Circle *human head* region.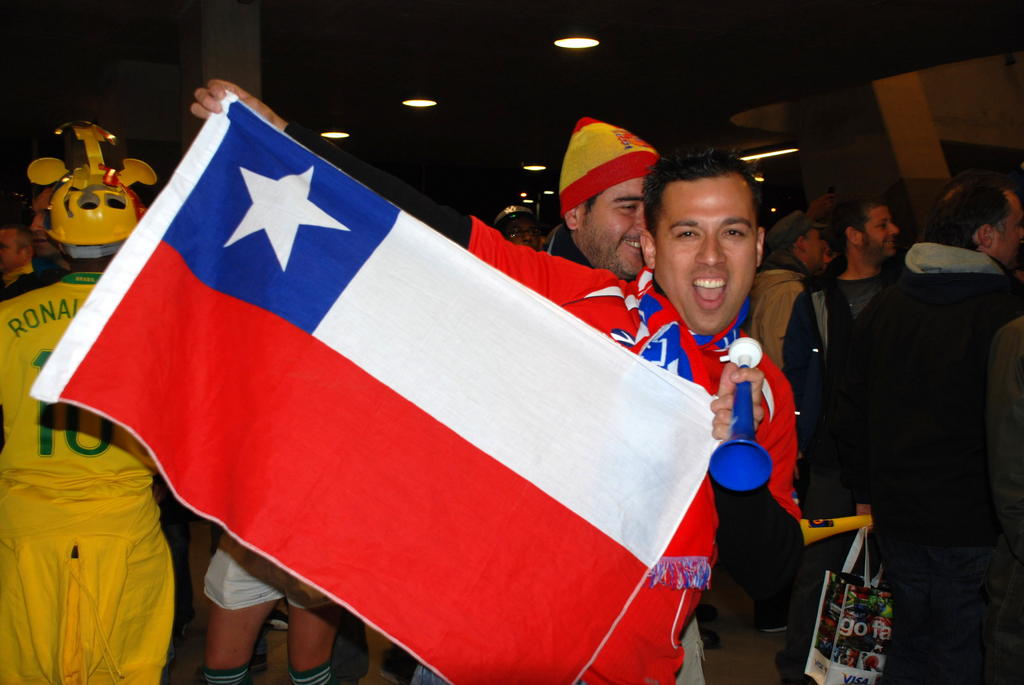
Region: <region>0, 221, 31, 275</region>.
